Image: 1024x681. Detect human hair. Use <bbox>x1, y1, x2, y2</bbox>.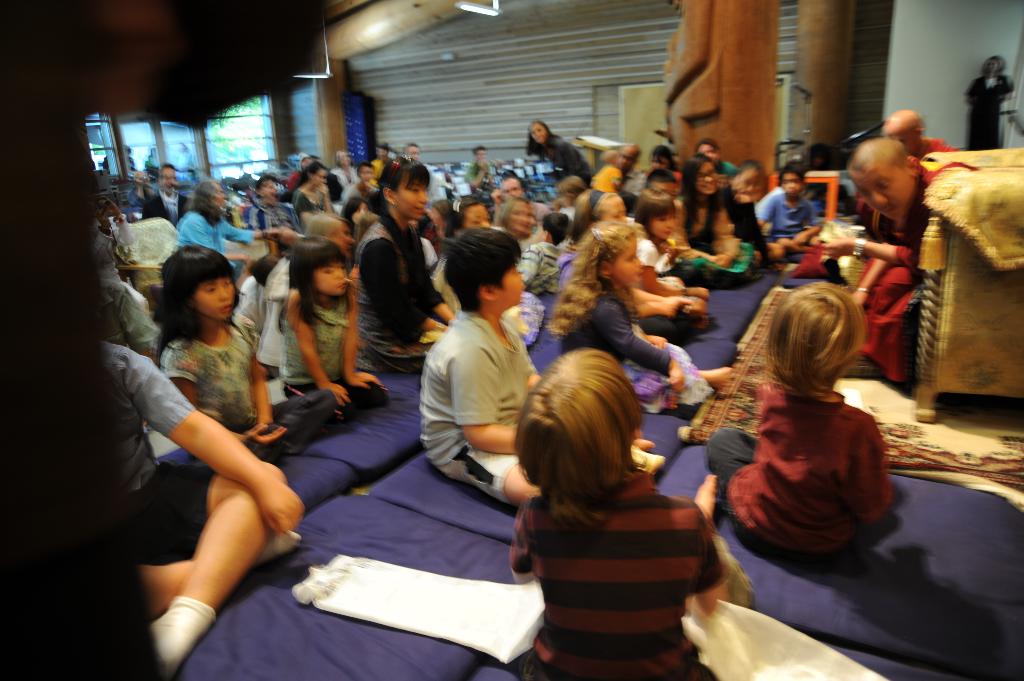
<bbox>680, 152, 714, 218</bbox>.
